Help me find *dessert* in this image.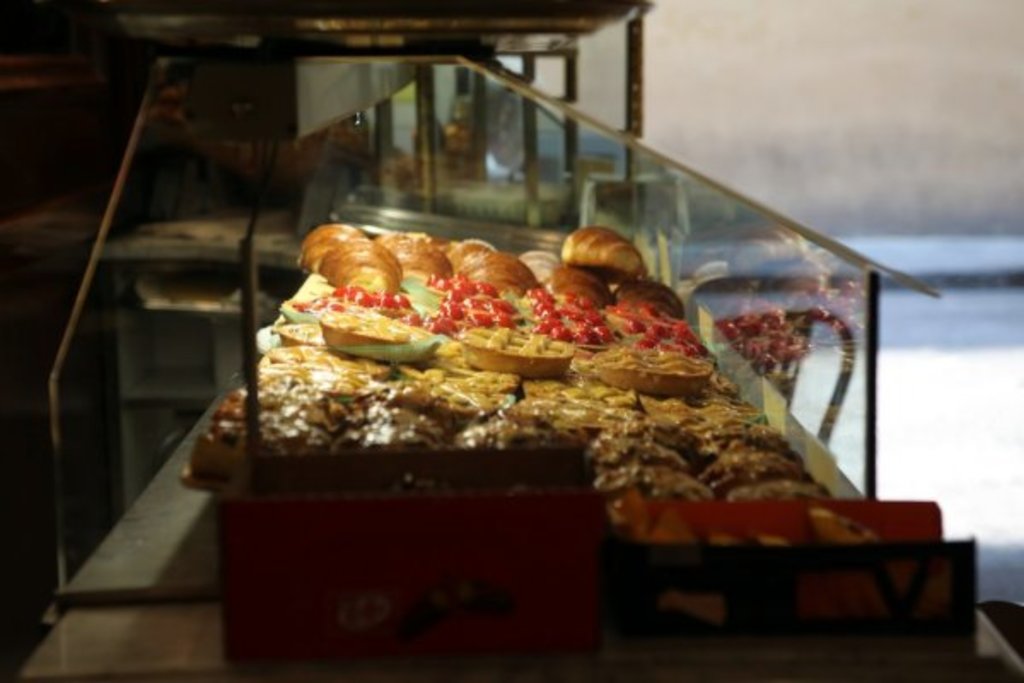
Found it: left=727, top=463, right=838, bottom=500.
